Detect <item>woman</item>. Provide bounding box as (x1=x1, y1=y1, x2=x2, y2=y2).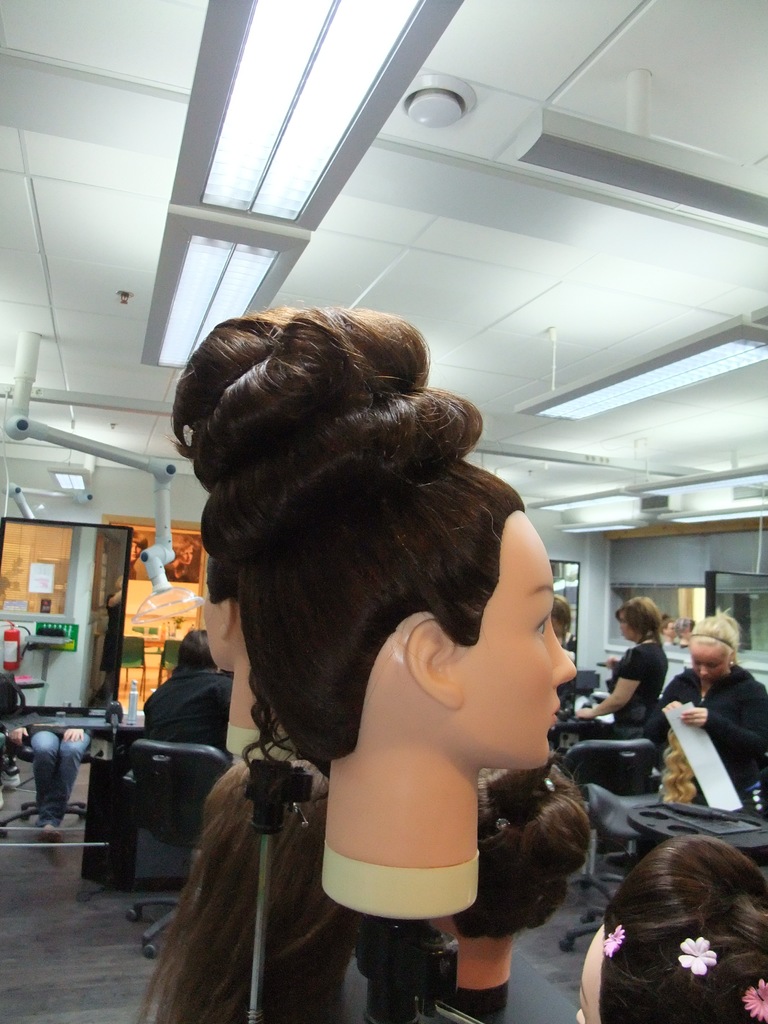
(x1=646, y1=610, x2=767, y2=804).
